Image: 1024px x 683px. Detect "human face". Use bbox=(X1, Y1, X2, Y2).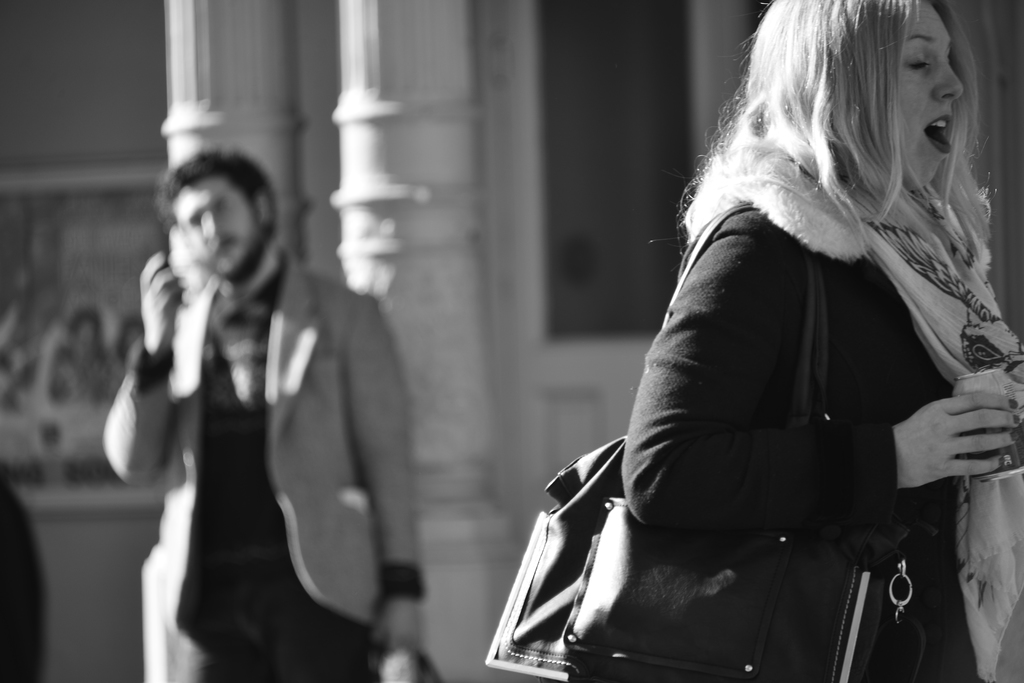
bbox=(897, 6, 961, 184).
